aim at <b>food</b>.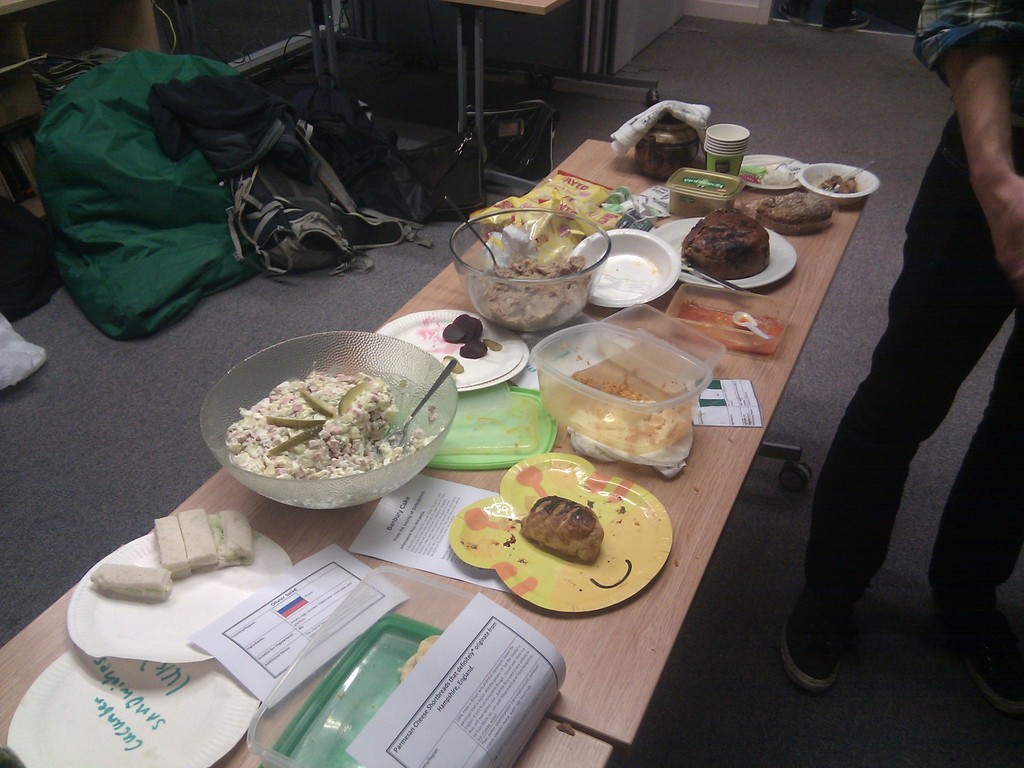
Aimed at region(173, 506, 221, 571).
